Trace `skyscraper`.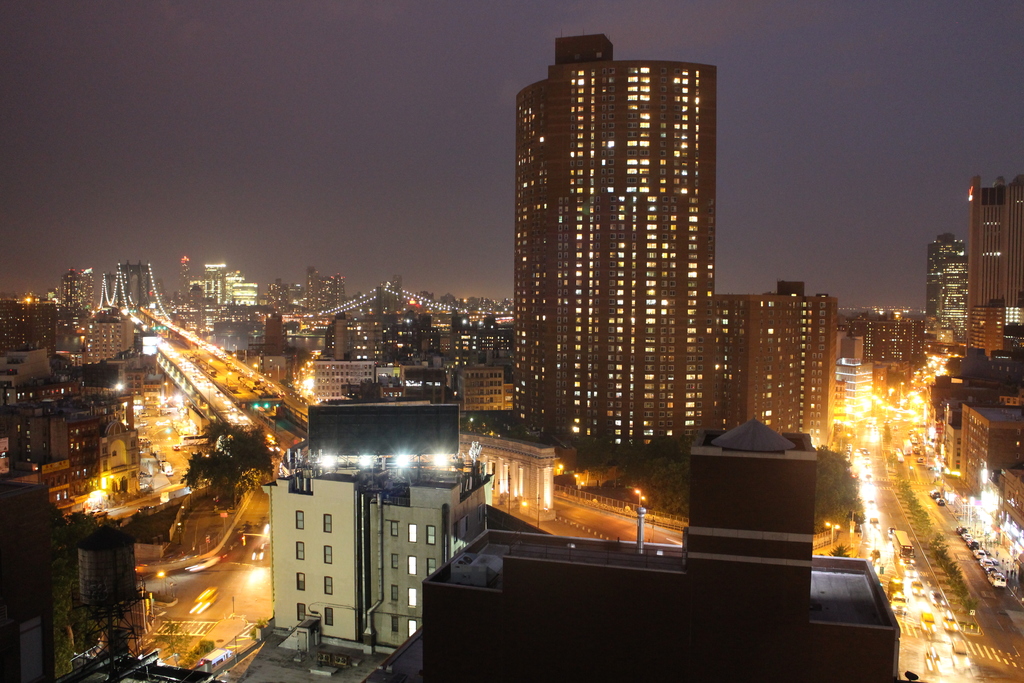
Traced to [x1=922, y1=230, x2=979, y2=345].
